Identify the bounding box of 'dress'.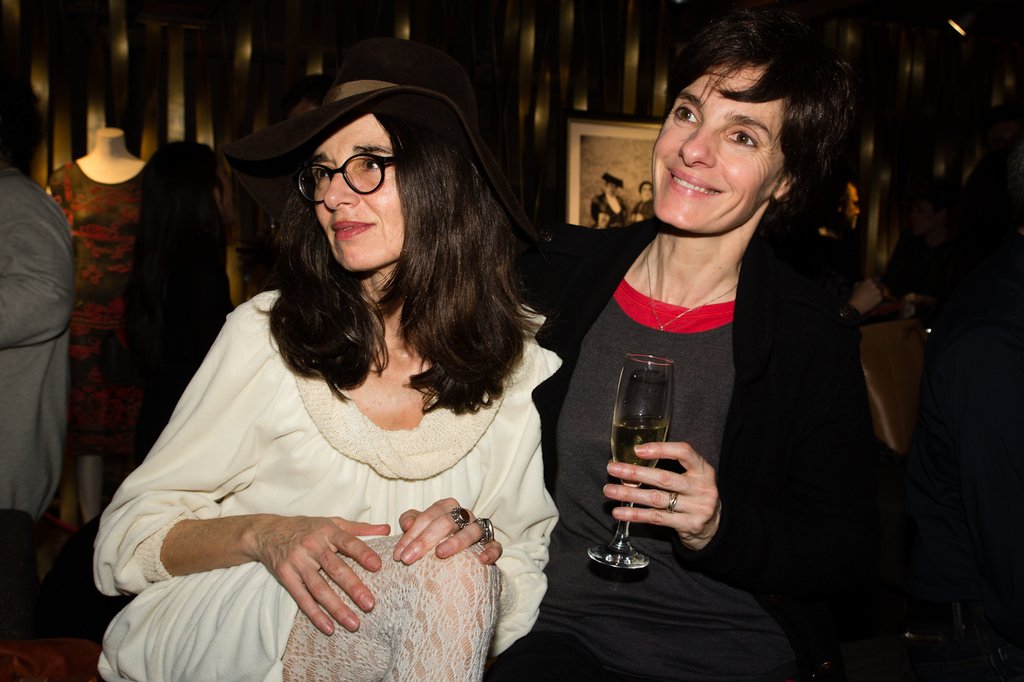
(47, 161, 143, 460).
